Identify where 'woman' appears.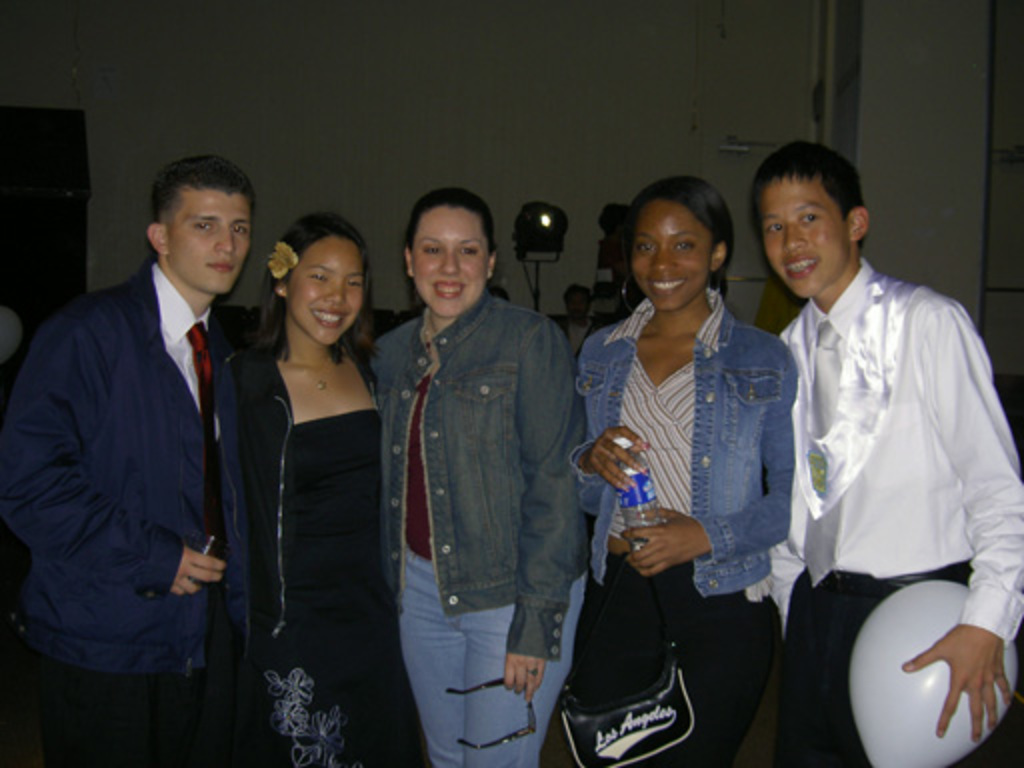
Appears at BBox(188, 208, 426, 766).
